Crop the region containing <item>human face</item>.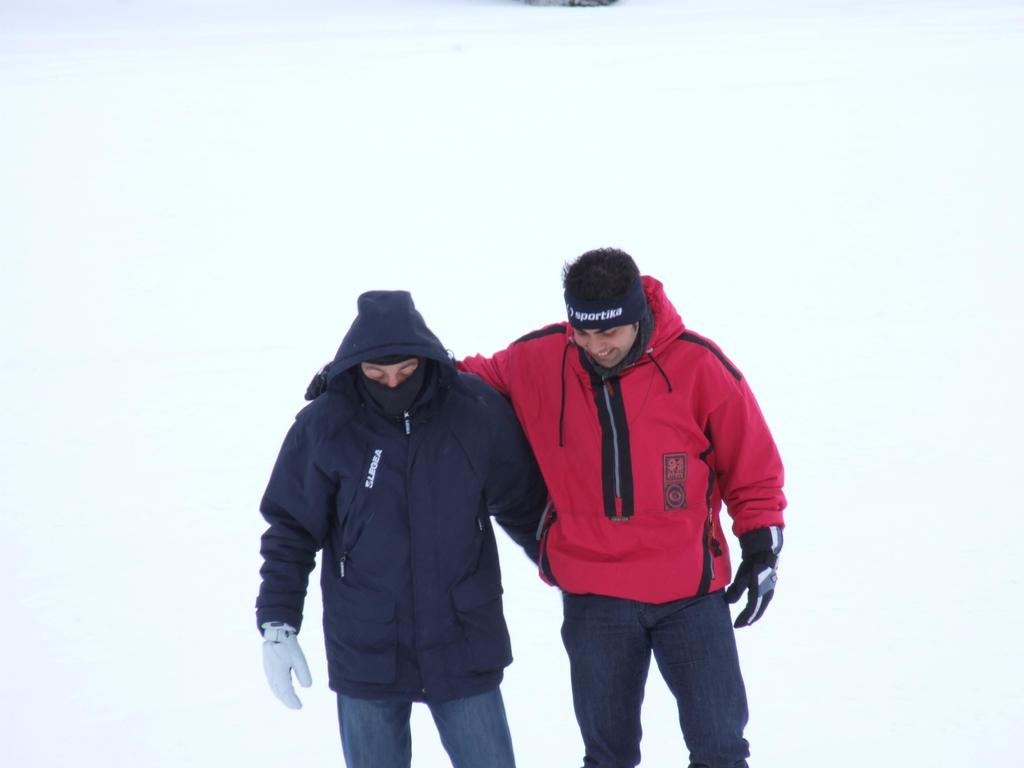
Crop region: BBox(572, 319, 630, 364).
